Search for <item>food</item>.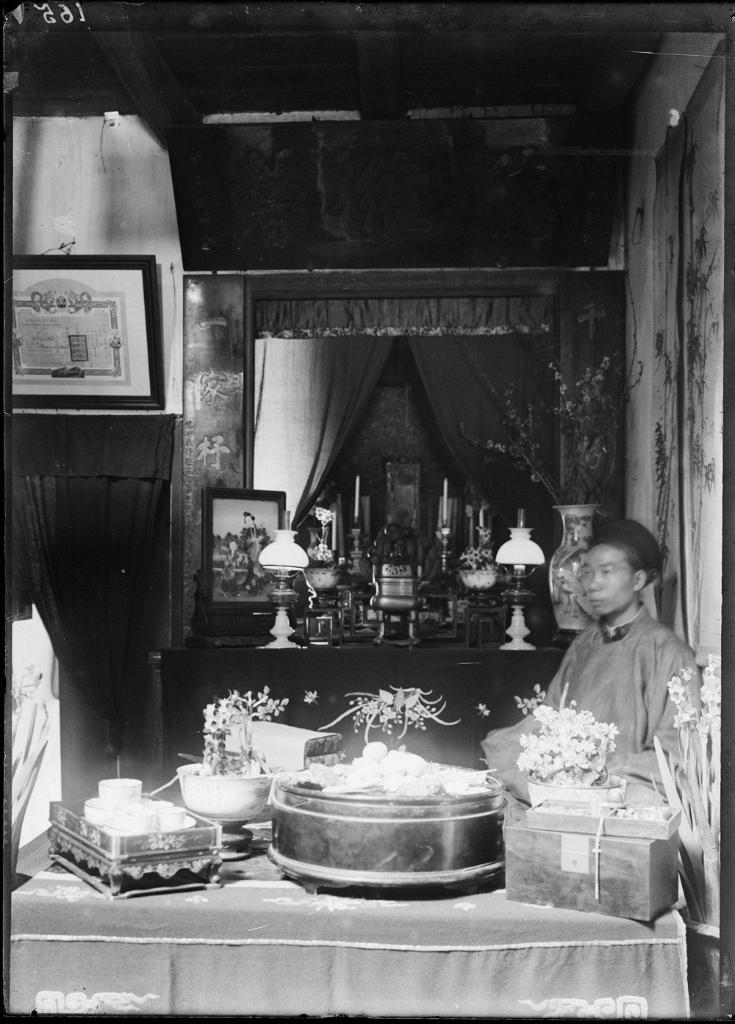
Found at left=292, top=735, right=489, bottom=791.
